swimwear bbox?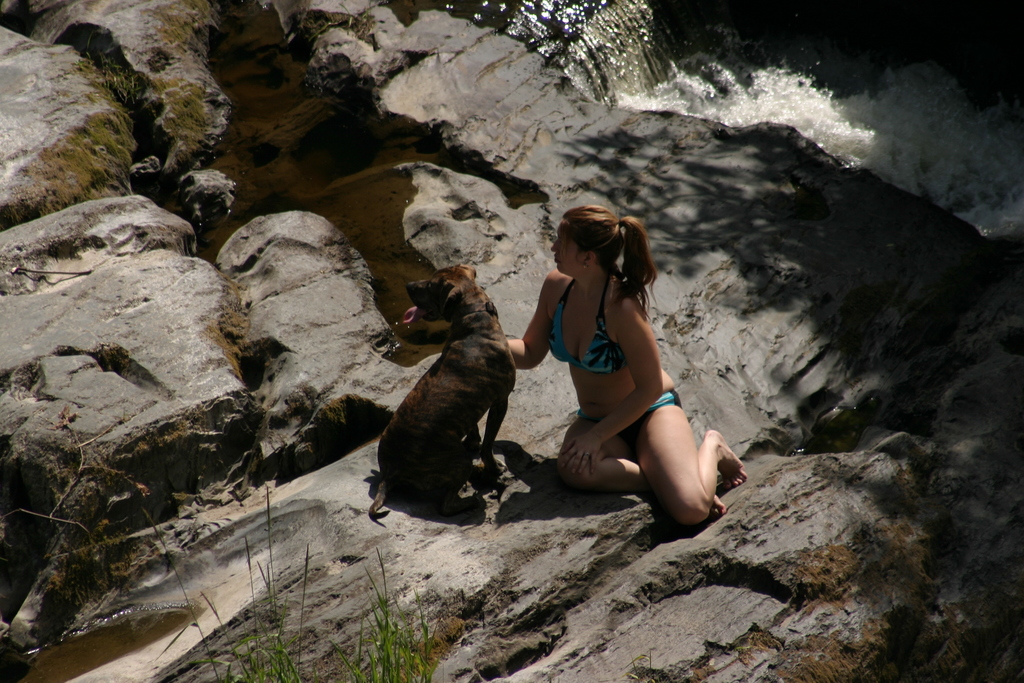
<box>579,385,687,445</box>
